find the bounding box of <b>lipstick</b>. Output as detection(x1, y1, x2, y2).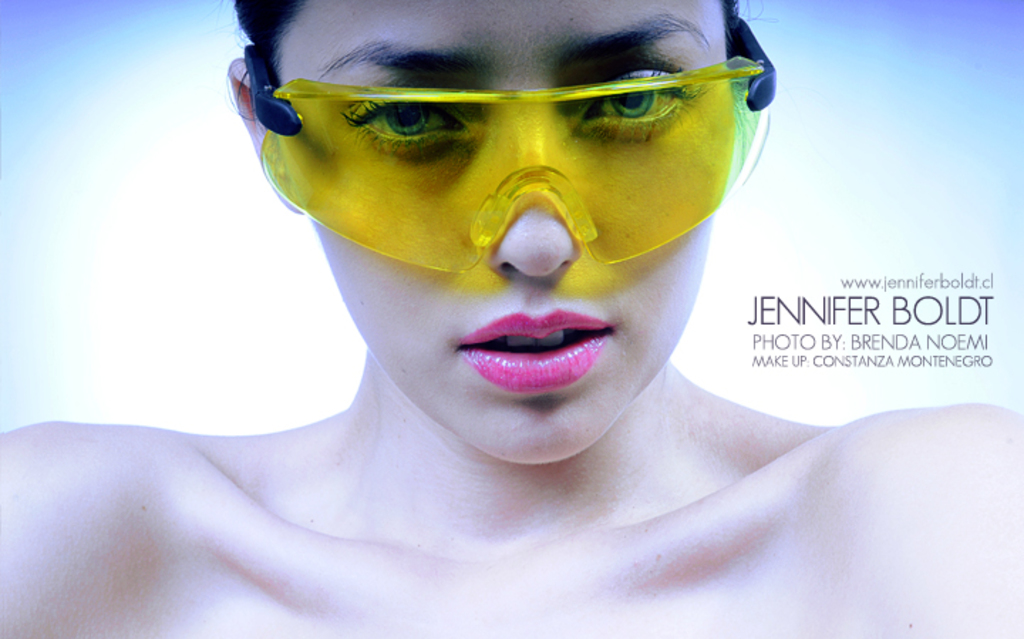
detection(454, 307, 609, 393).
